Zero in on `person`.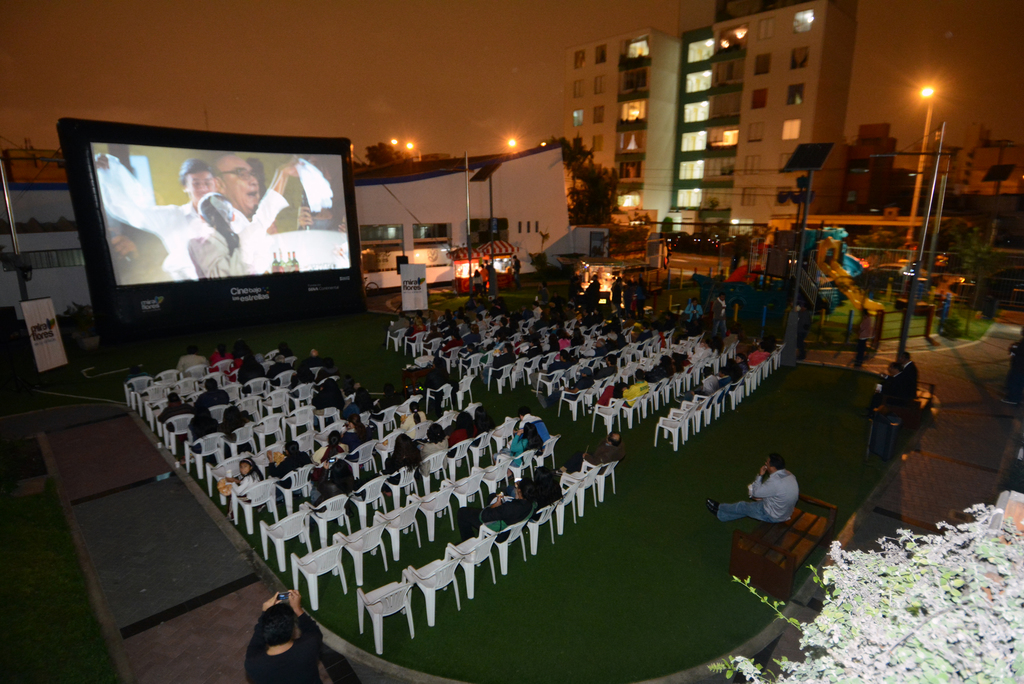
Zeroed in: box=[553, 431, 627, 475].
